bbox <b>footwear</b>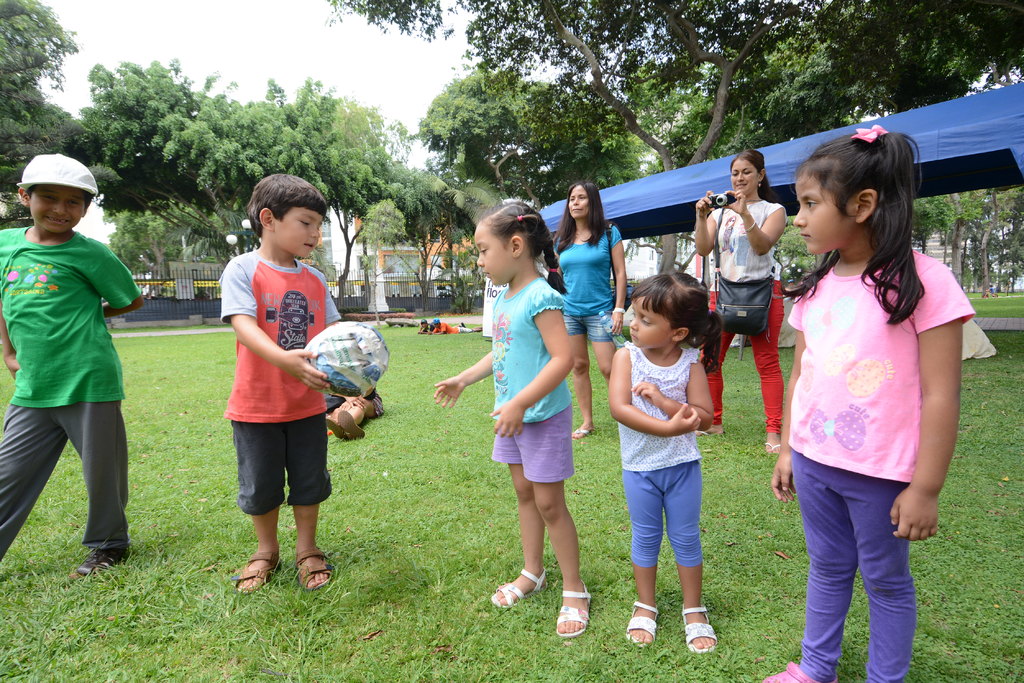
(457,319,465,328)
